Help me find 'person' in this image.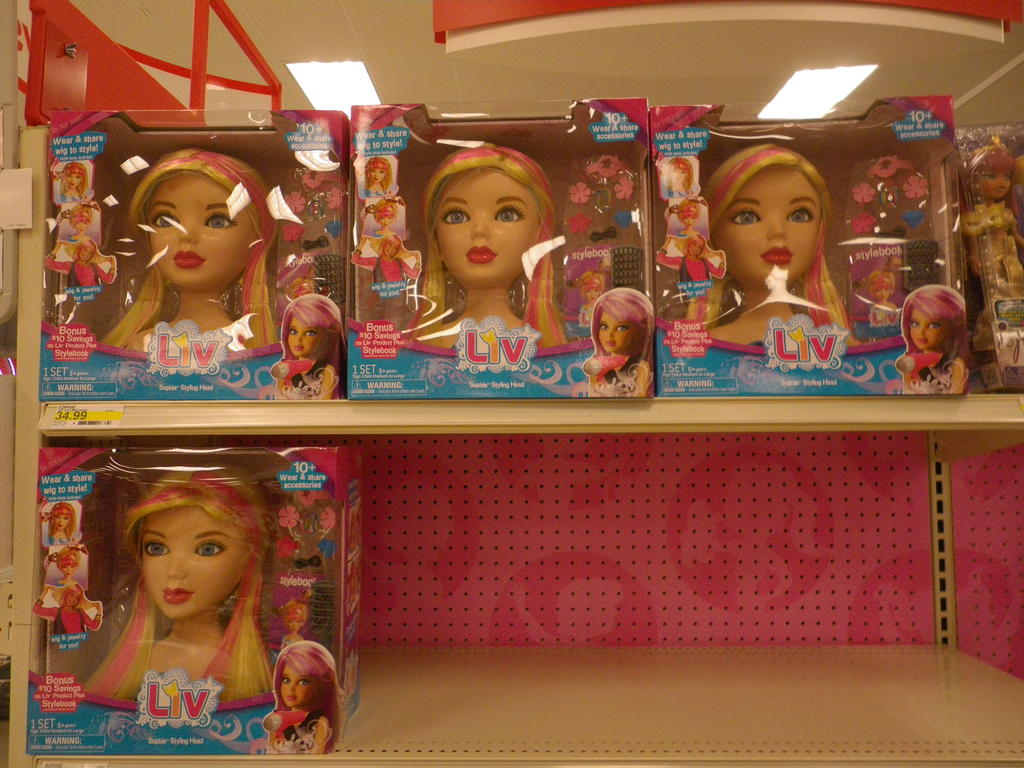
Found it: box=[349, 154, 394, 268].
